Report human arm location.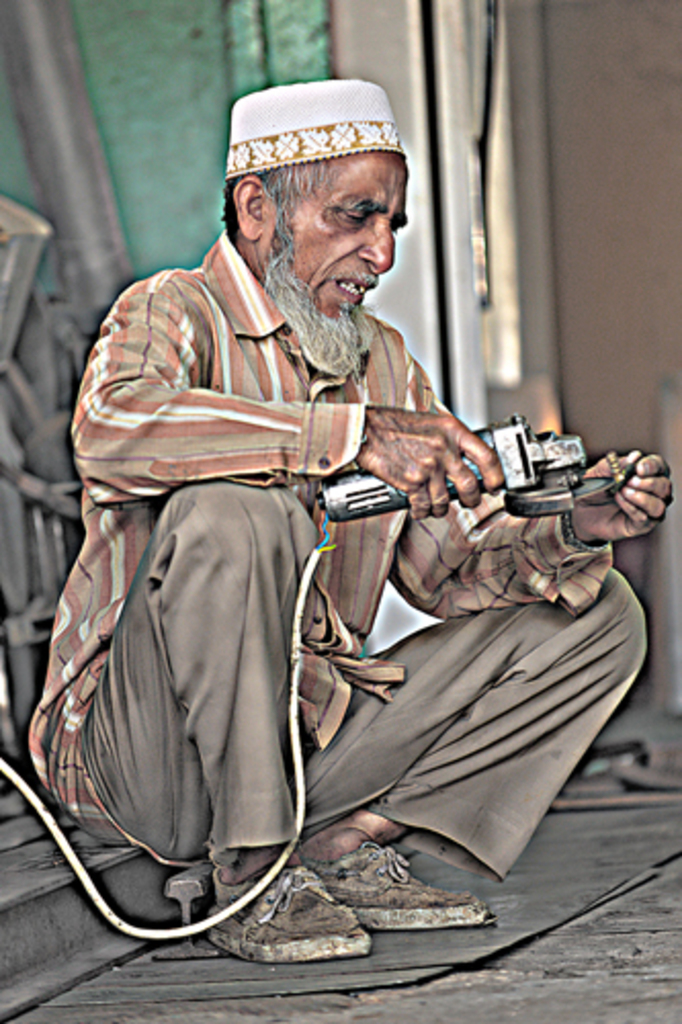
Report: select_region(115, 317, 487, 549).
